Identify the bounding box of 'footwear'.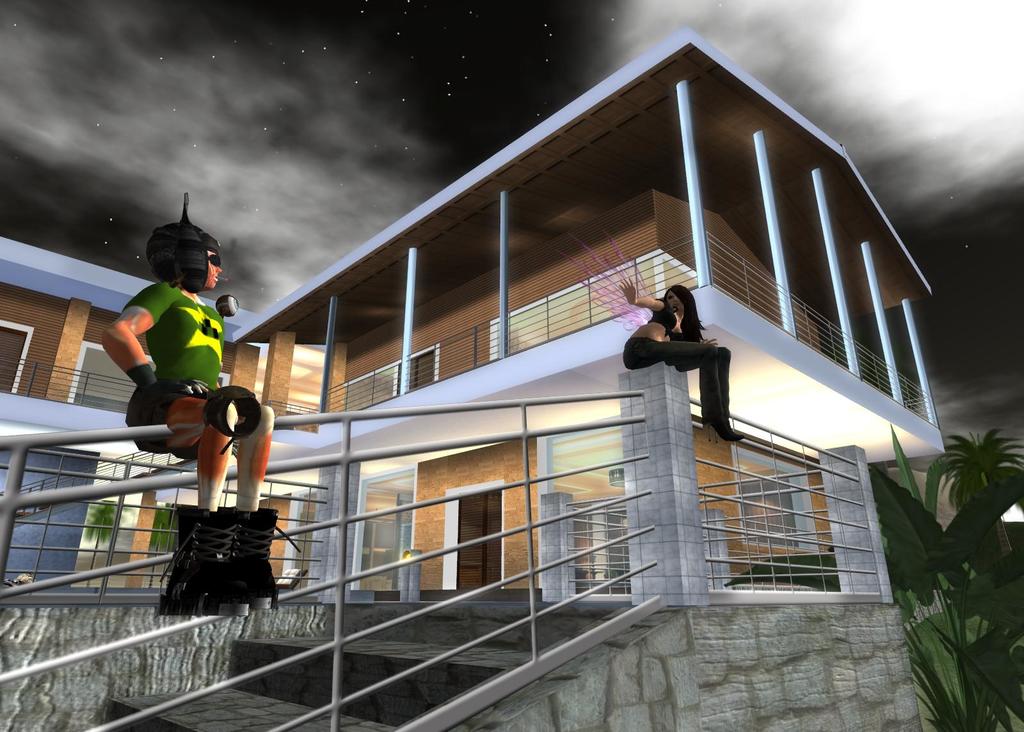
(left=712, top=422, right=746, bottom=446).
